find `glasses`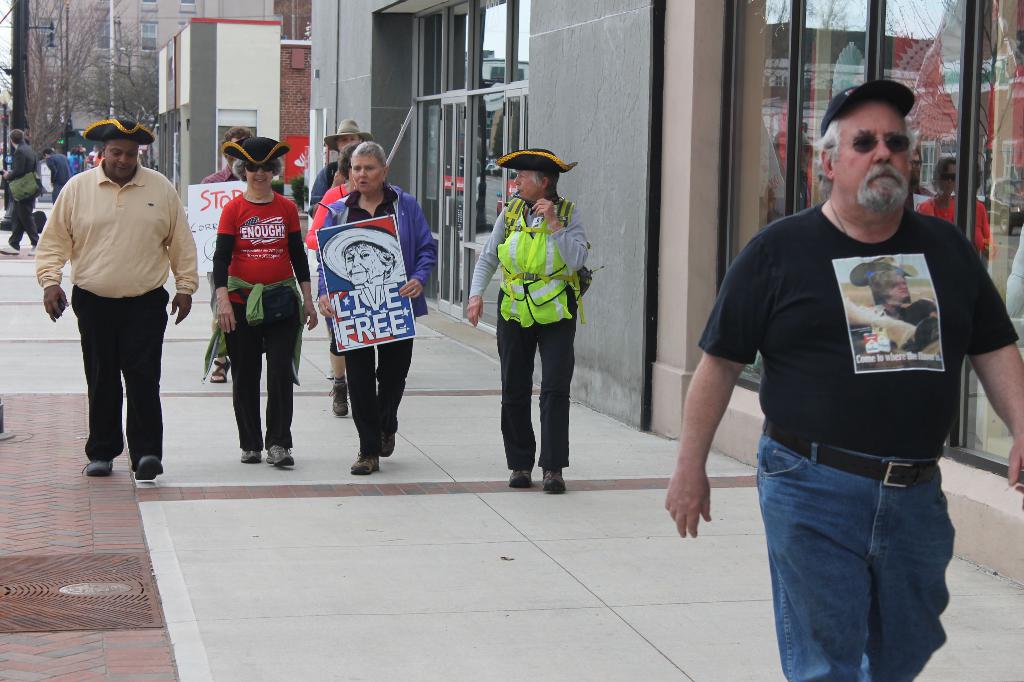
box=[851, 133, 911, 154]
